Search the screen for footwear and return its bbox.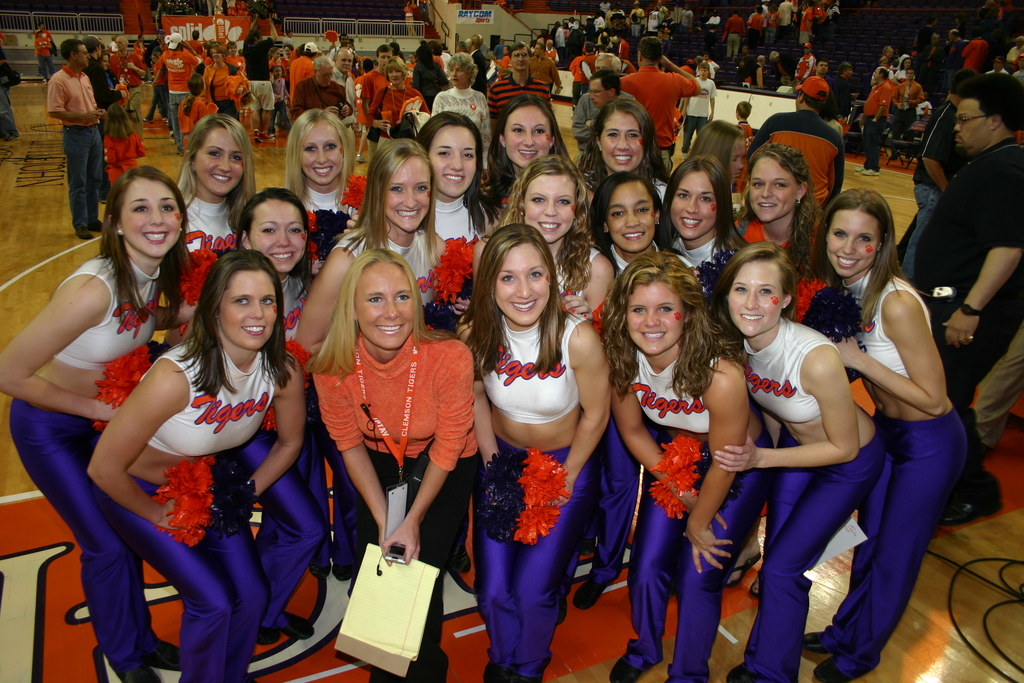
Found: [335, 562, 348, 578].
